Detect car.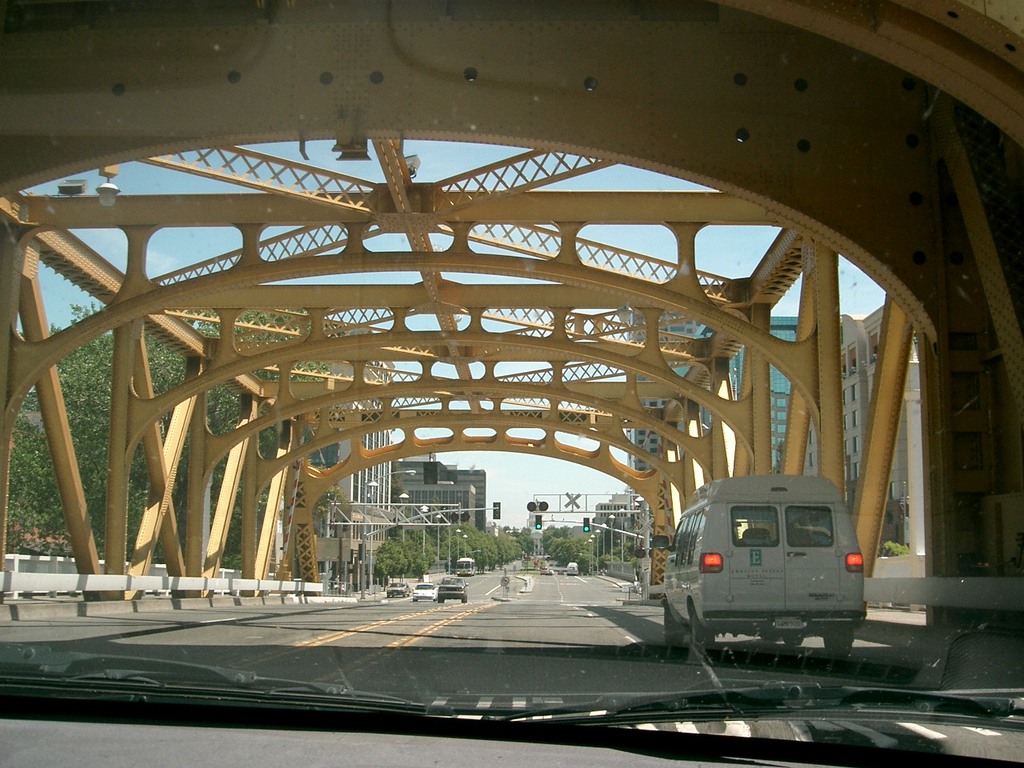
Detected at l=438, t=577, r=465, b=601.
